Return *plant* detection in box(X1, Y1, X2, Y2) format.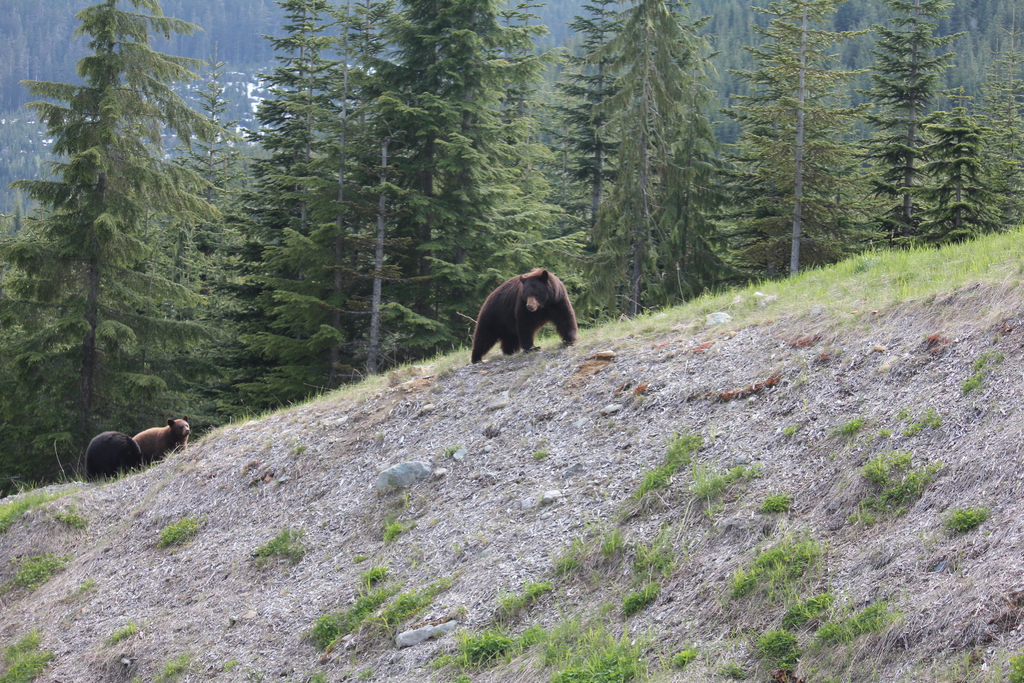
box(433, 438, 463, 459).
